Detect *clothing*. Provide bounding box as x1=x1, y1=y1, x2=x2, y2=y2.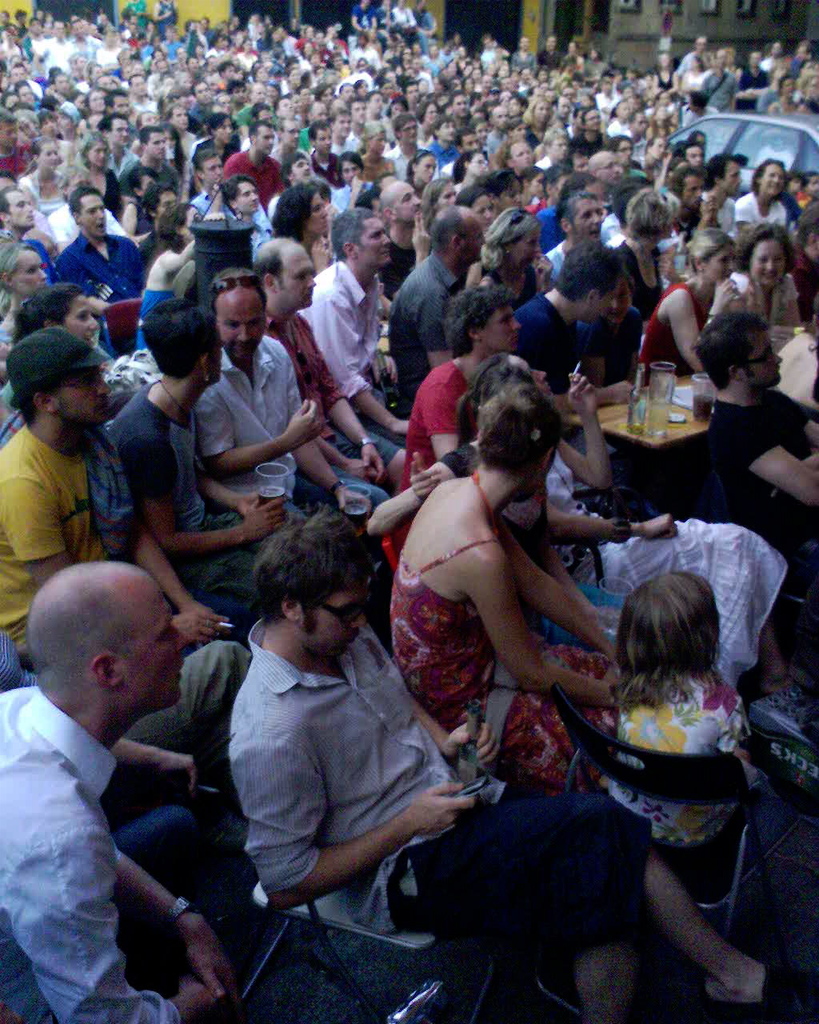
x1=226, y1=618, x2=662, y2=964.
